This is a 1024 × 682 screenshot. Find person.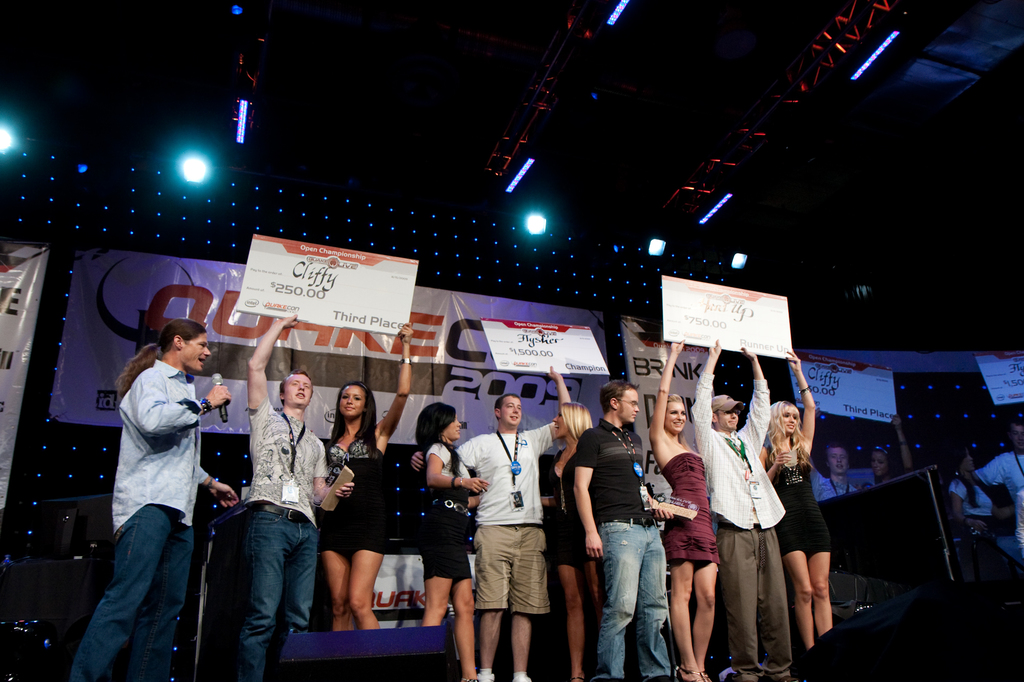
Bounding box: 572,380,673,681.
